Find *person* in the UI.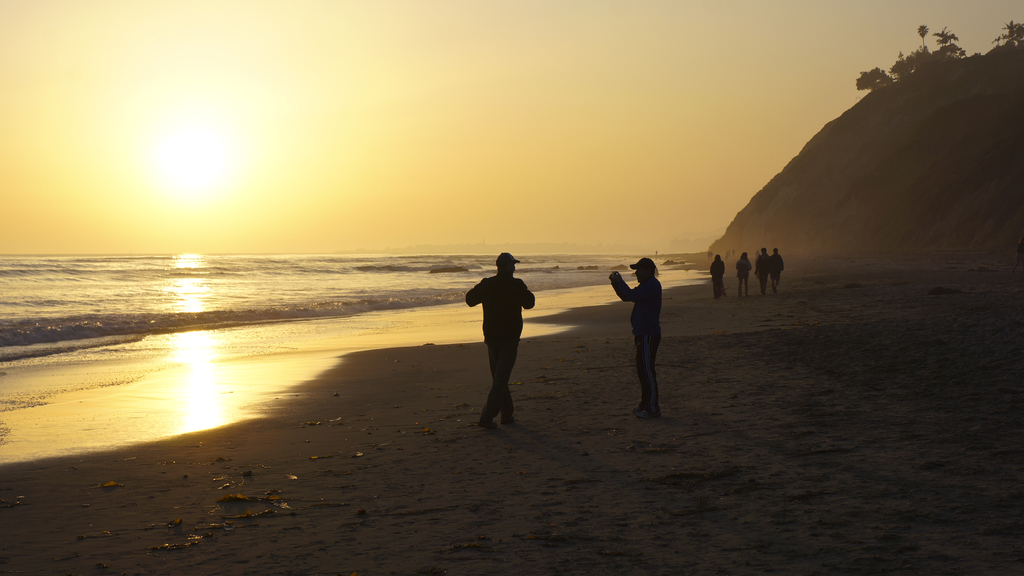
UI element at Rect(752, 246, 771, 293).
